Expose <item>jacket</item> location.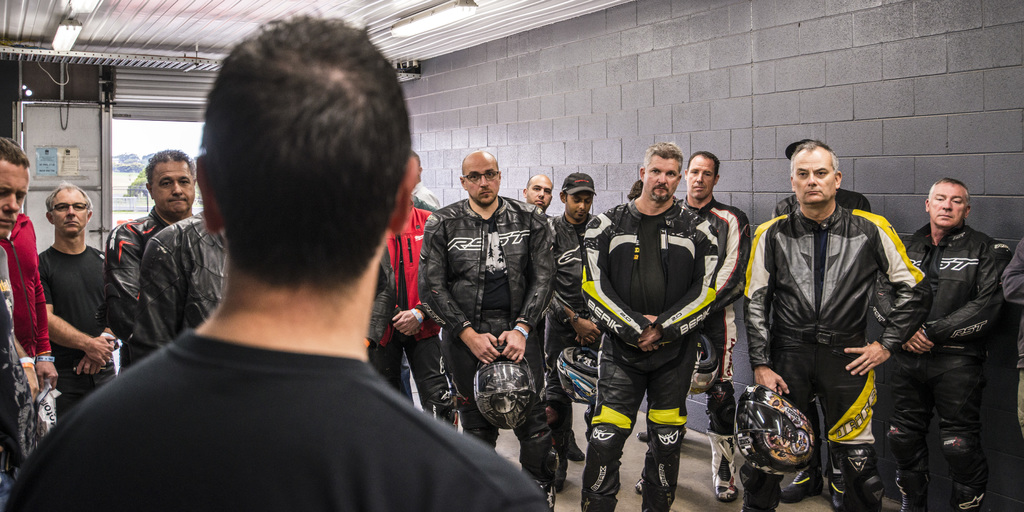
Exposed at (140,210,229,356).
